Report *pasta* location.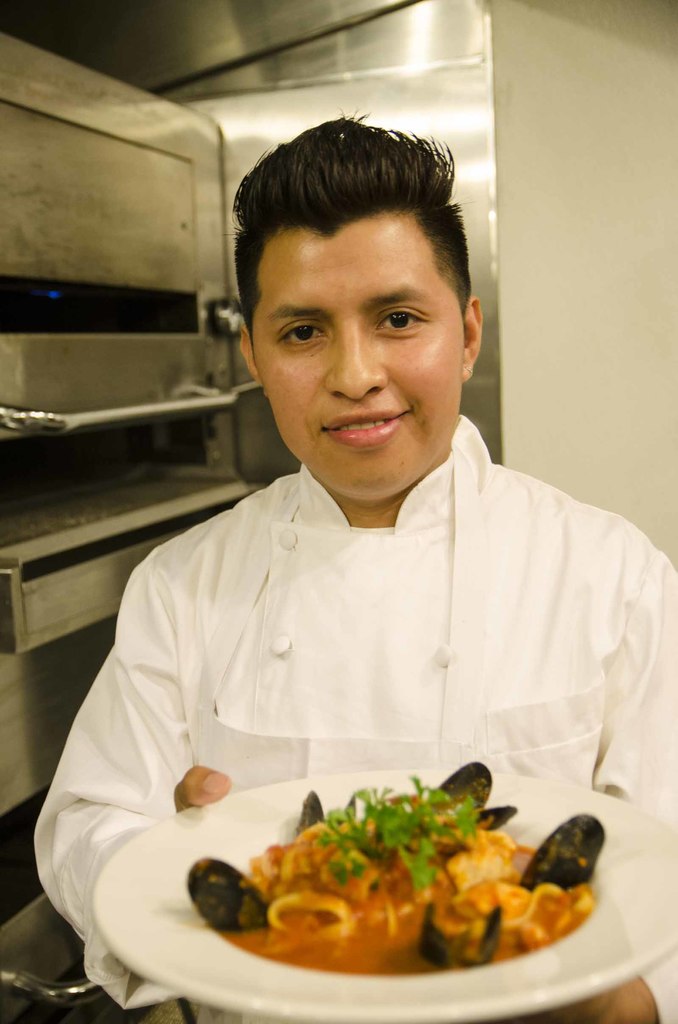
Report: 248:817:504:945.
